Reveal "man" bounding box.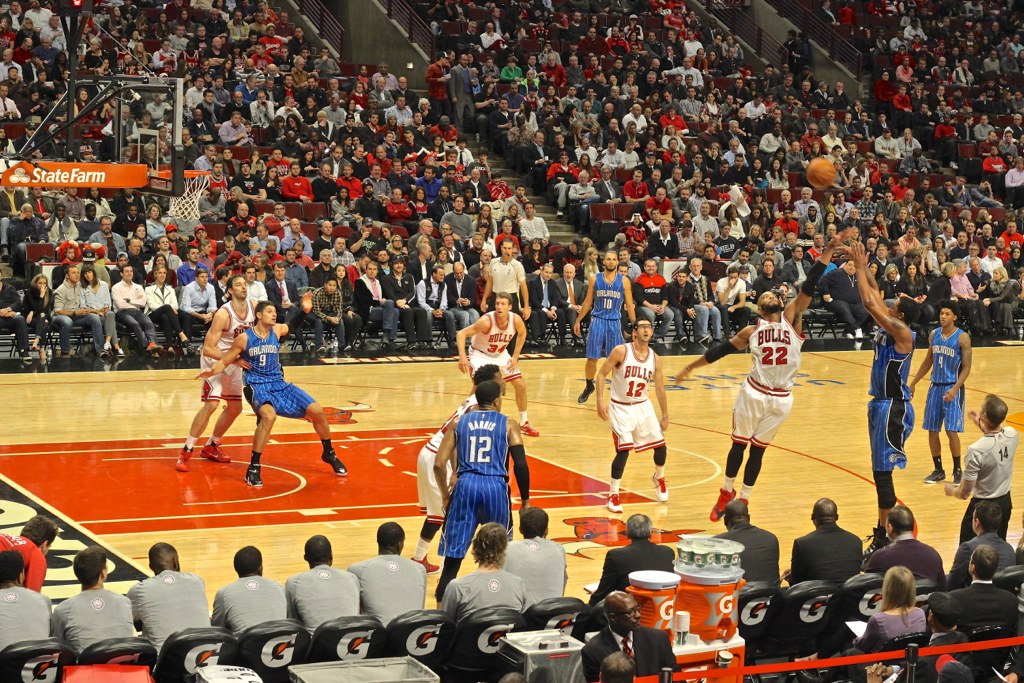
Revealed: 851 105 872 142.
